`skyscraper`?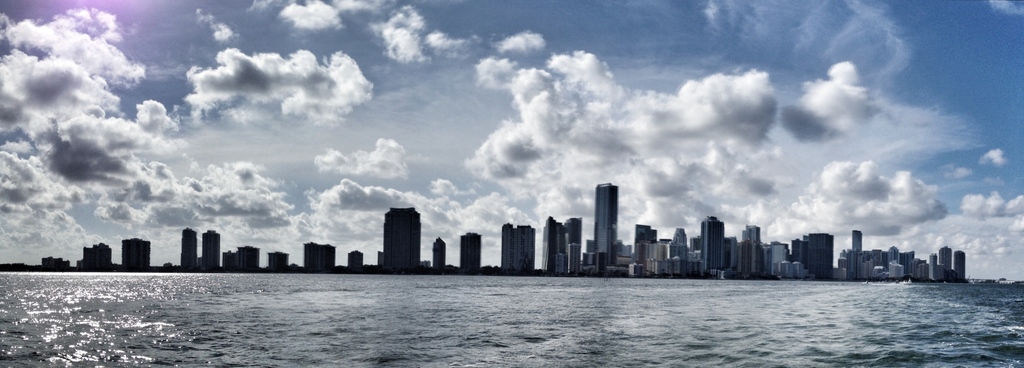
(left=503, top=223, right=535, bottom=273)
